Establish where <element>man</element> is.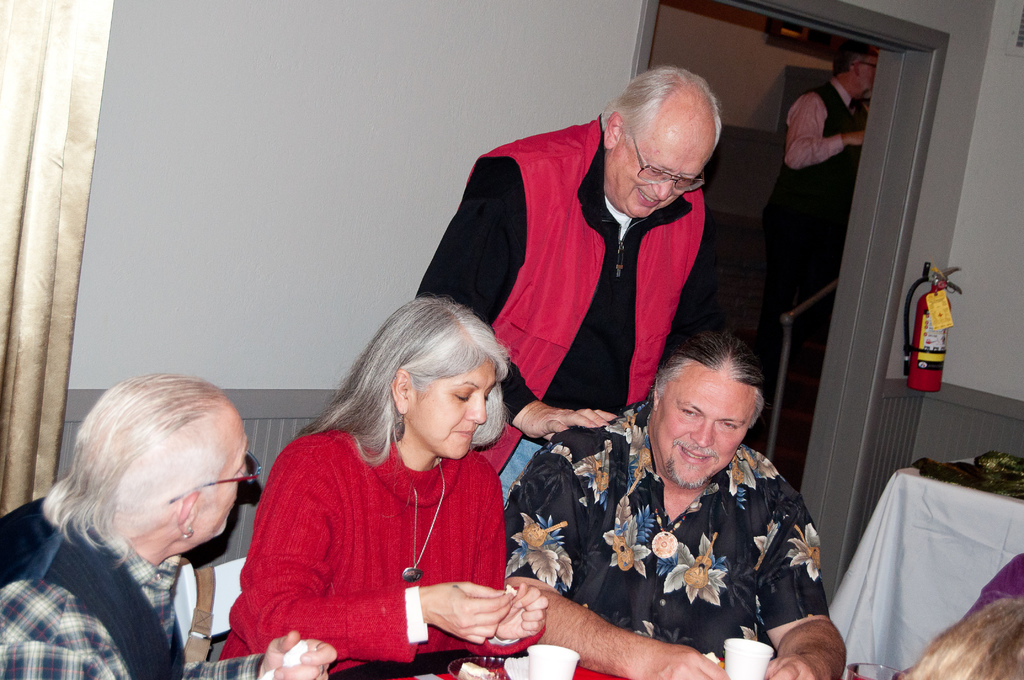
Established at 733, 41, 874, 444.
